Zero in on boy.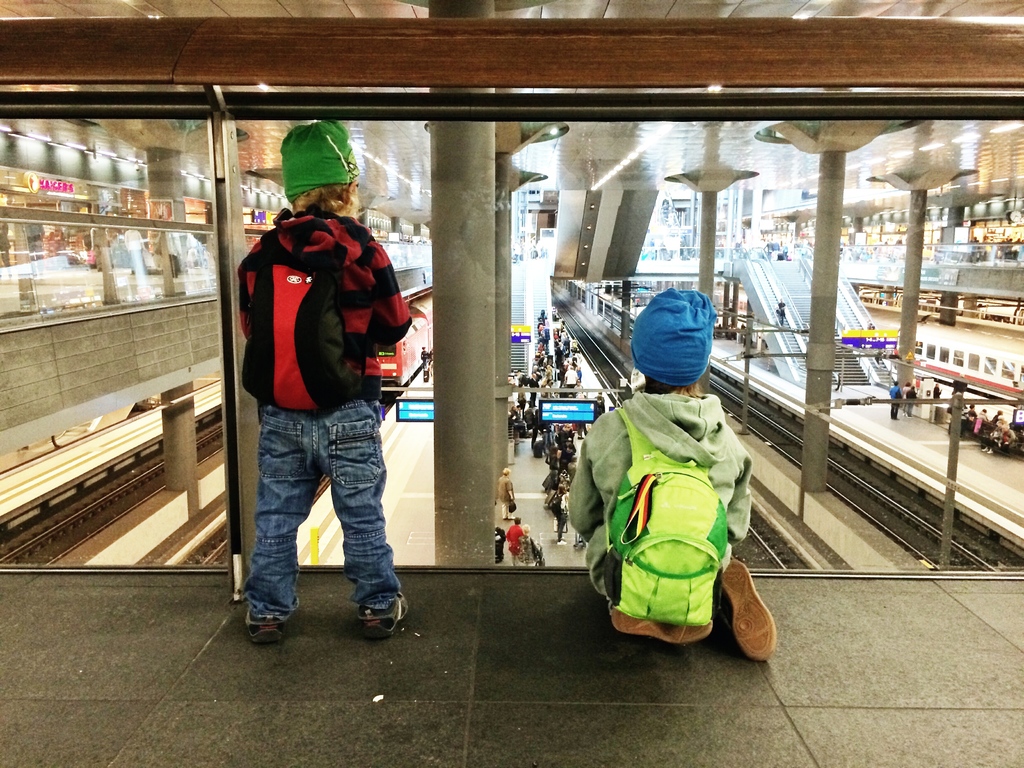
Zeroed in: {"x1": 563, "y1": 289, "x2": 779, "y2": 662}.
